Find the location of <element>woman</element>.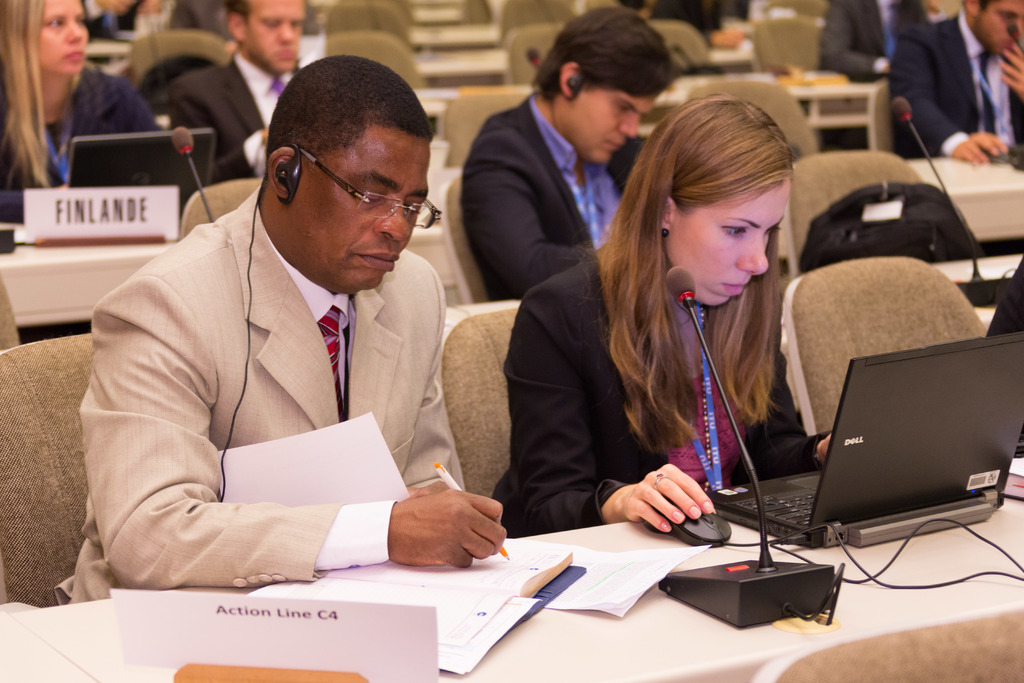
Location: rect(570, 88, 832, 583).
